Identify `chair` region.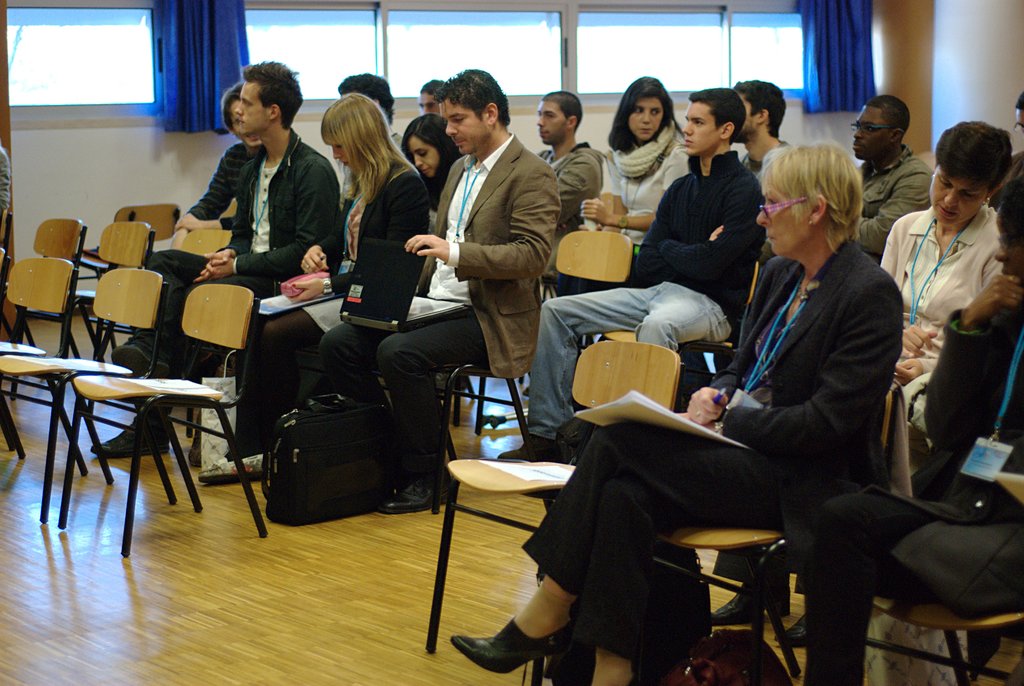
Region: {"x1": 0, "y1": 259, "x2": 76, "y2": 461}.
